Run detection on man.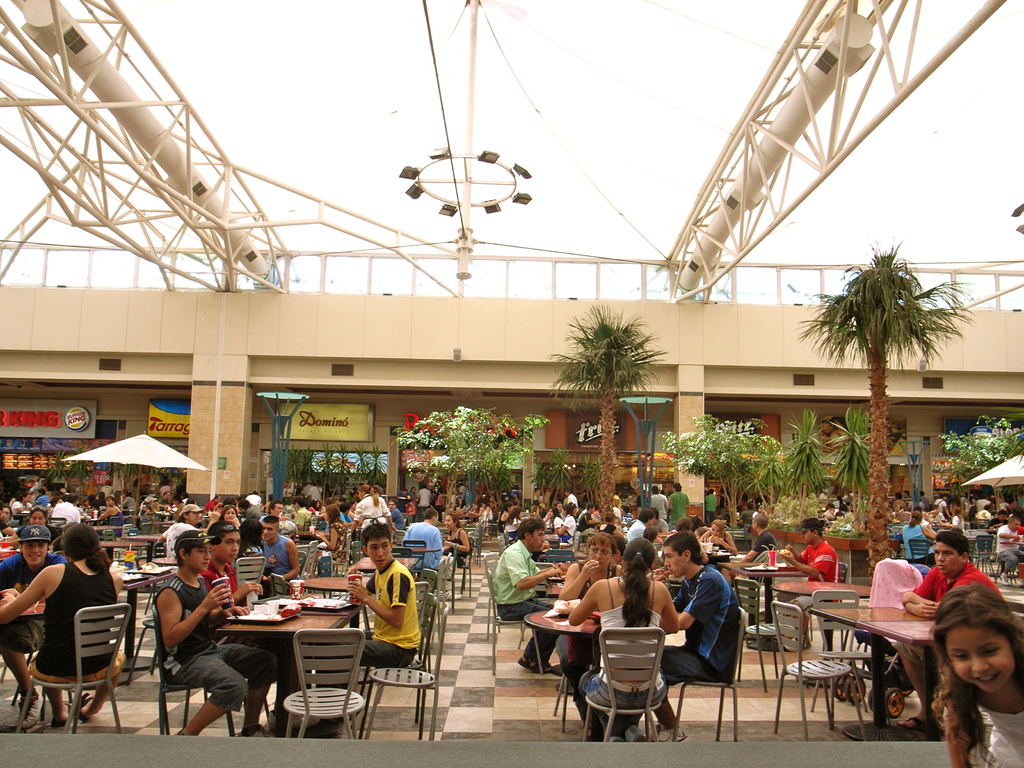
Result: BBox(98, 477, 116, 499).
